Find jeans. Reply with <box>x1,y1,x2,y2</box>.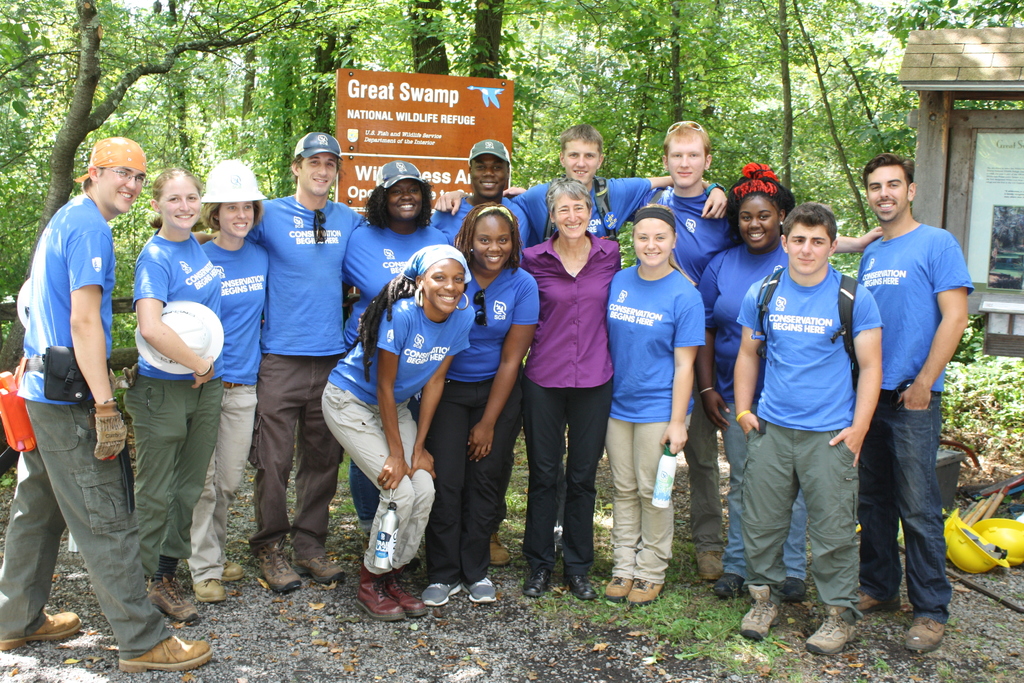
<box>354,459,376,527</box>.
